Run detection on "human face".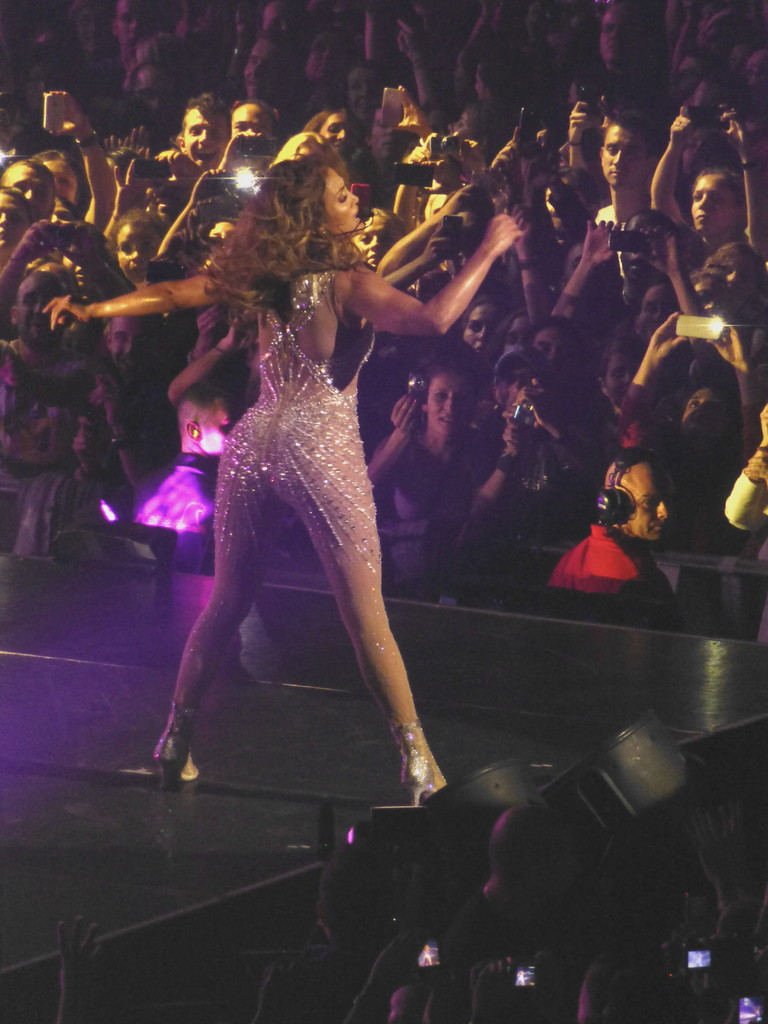
Result: rect(682, 386, 727, 442).
